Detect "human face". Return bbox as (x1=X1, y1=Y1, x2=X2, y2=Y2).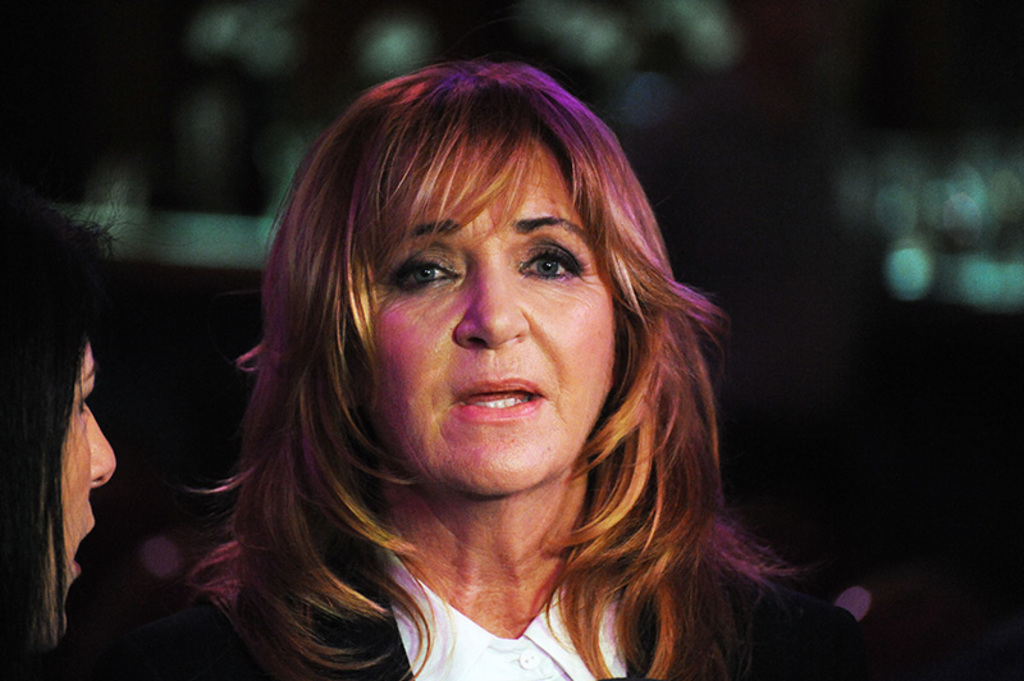
(x1=54, y1=340, x2=118, y2=632).
